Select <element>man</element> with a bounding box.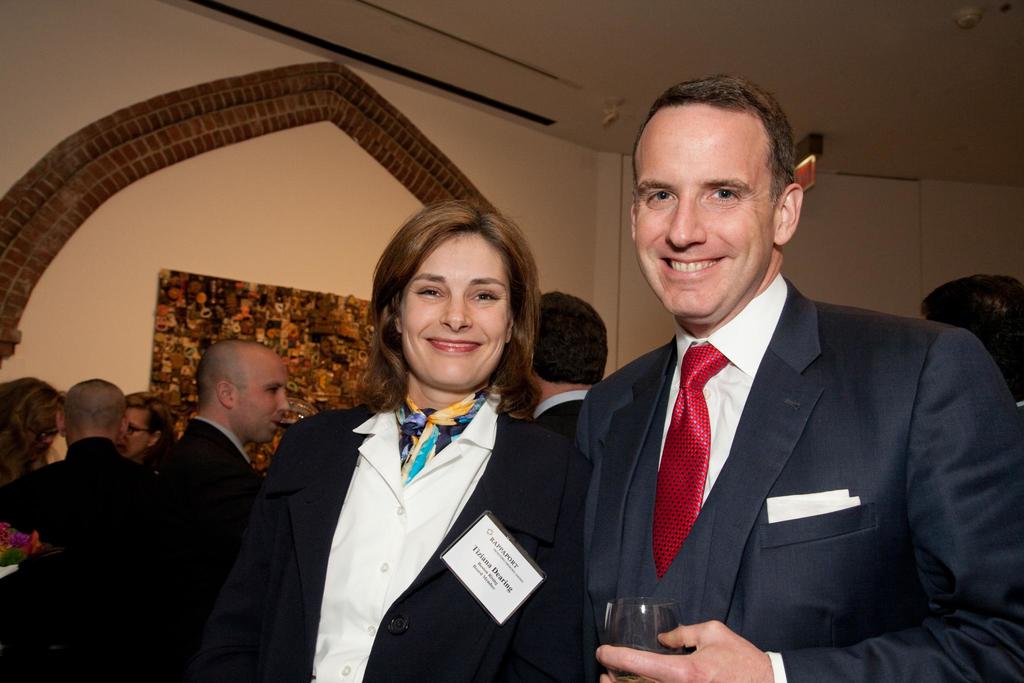
pyautogui.locateOnScreen(520, 286, 611, 445).
